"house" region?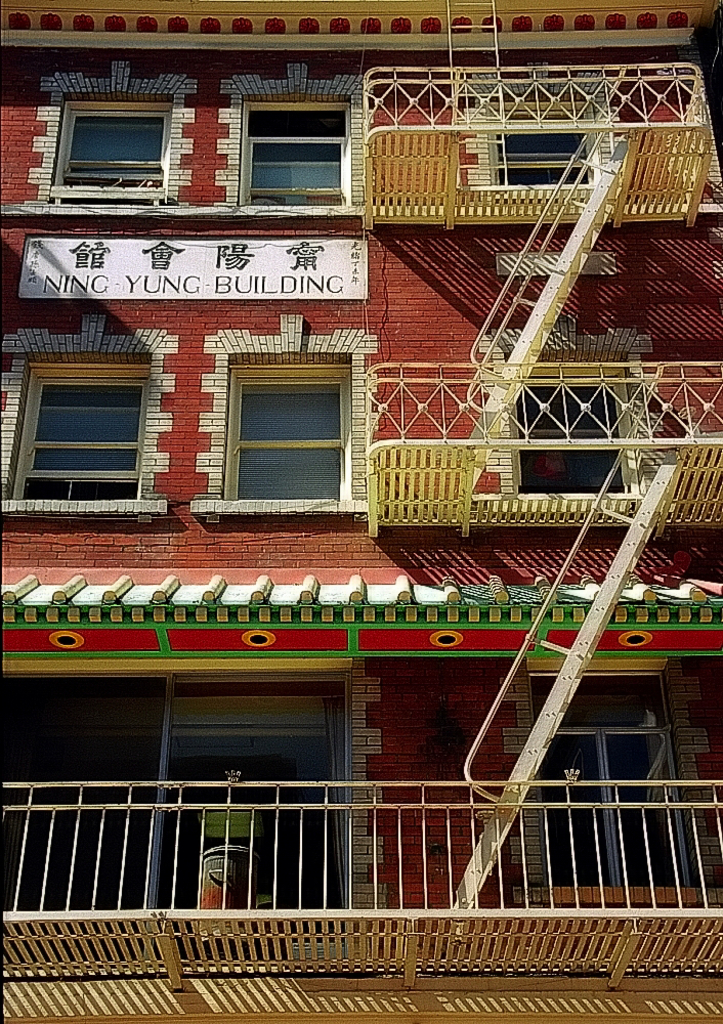
detection(0, 0, 722, 964)
